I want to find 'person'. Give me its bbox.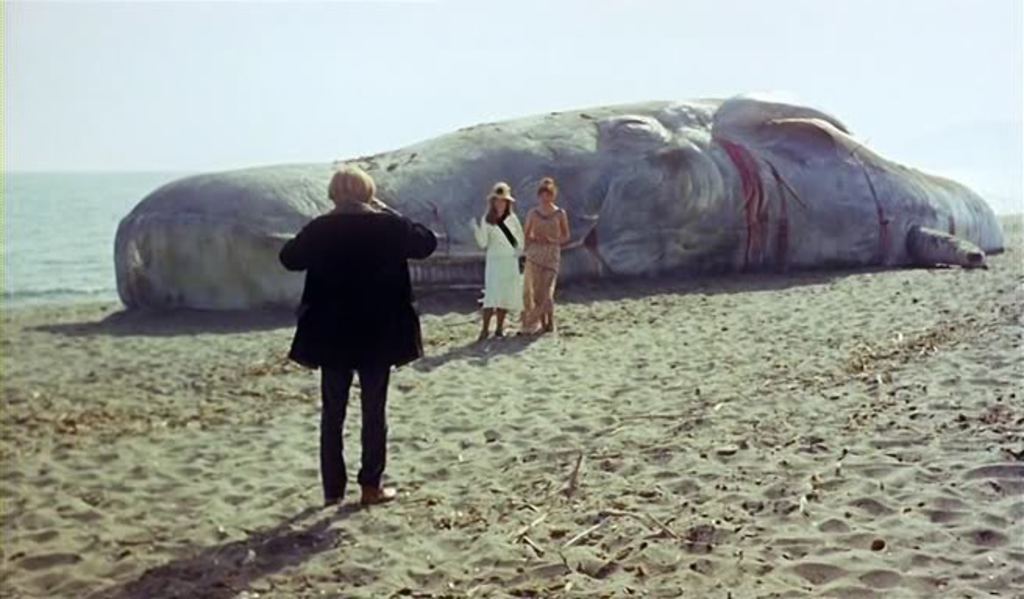
523,178,568,328.
